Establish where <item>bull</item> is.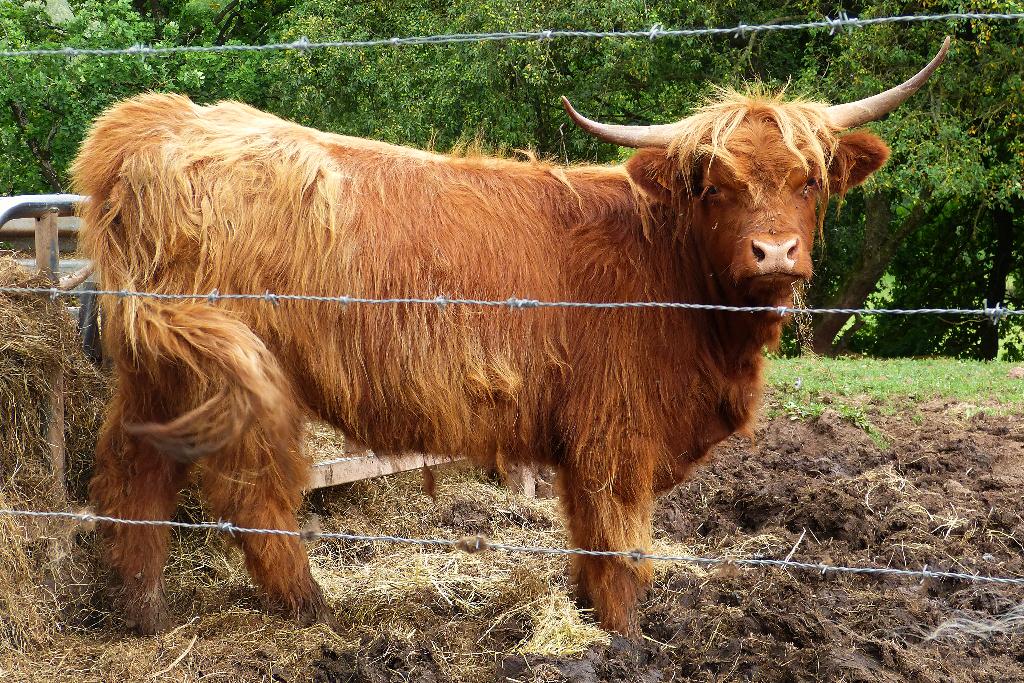
Established at {"left": 63, "top": 29, "right": 954, "bottom": 639}.
